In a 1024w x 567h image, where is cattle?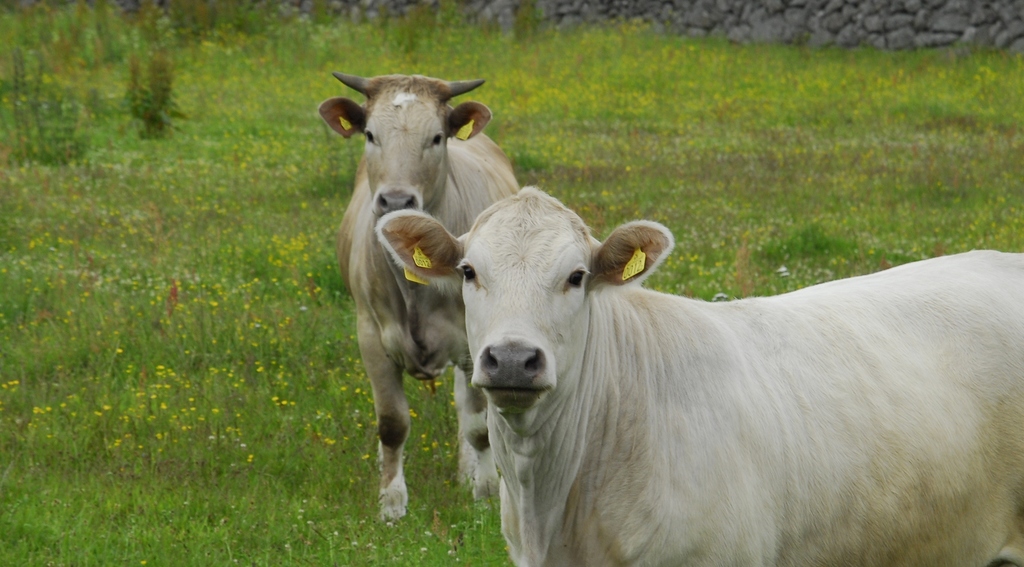
(376, 188, 1023, 566).
